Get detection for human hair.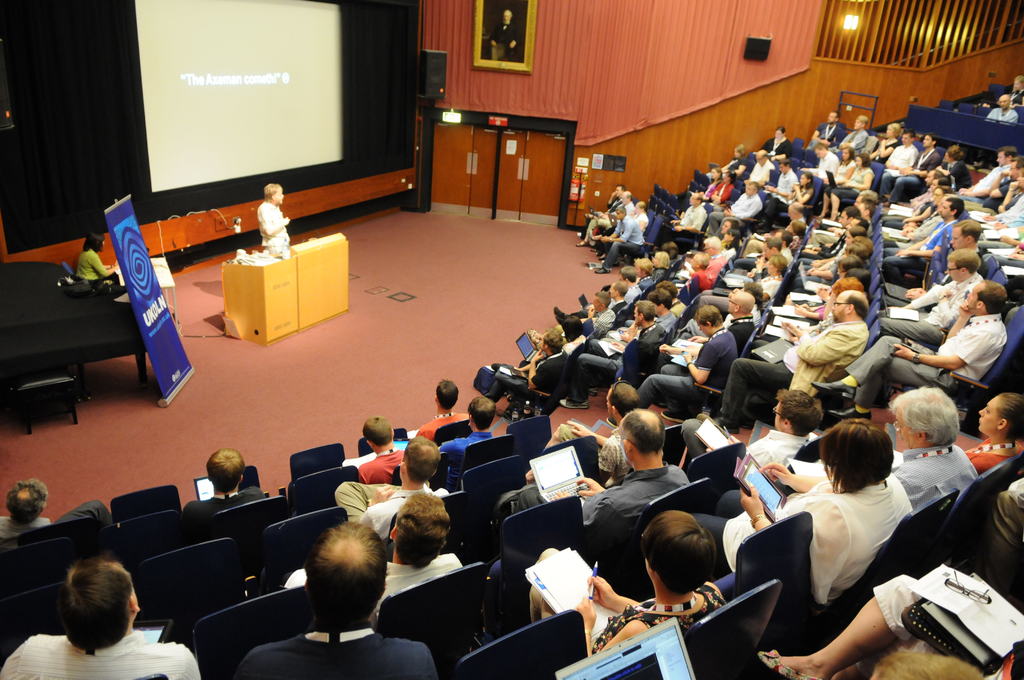
Detection: (x1=433, y1=378, x2=458, y2=409).
